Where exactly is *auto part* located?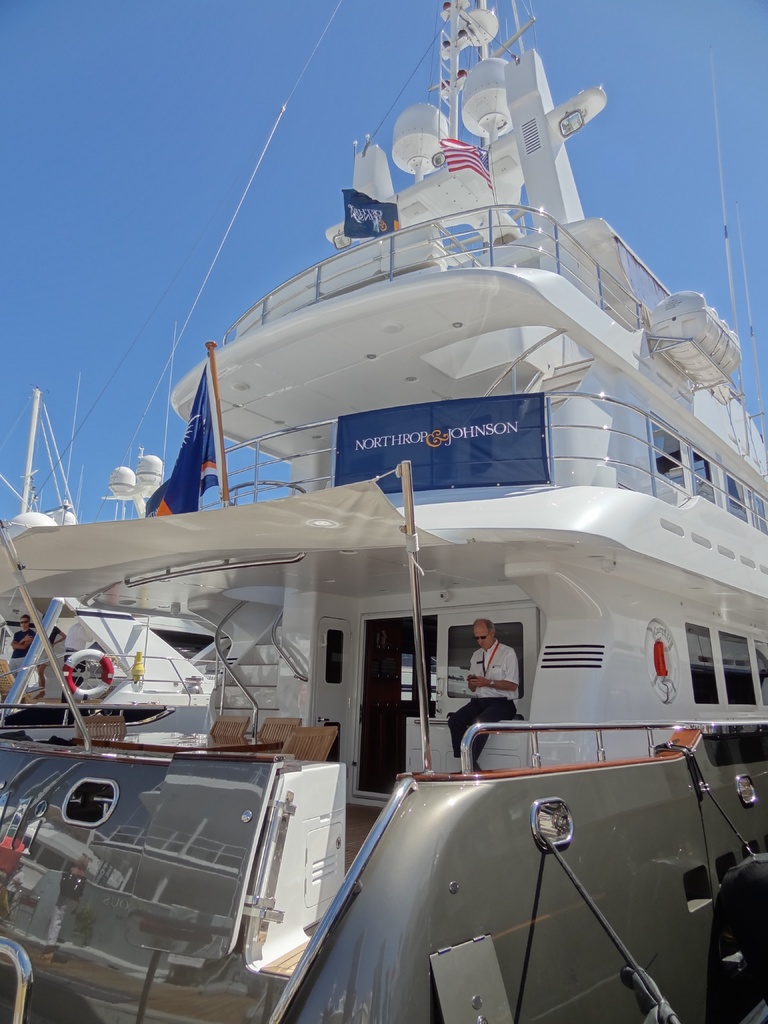
Its bounding box is rect(653, 286, 758, 376).
